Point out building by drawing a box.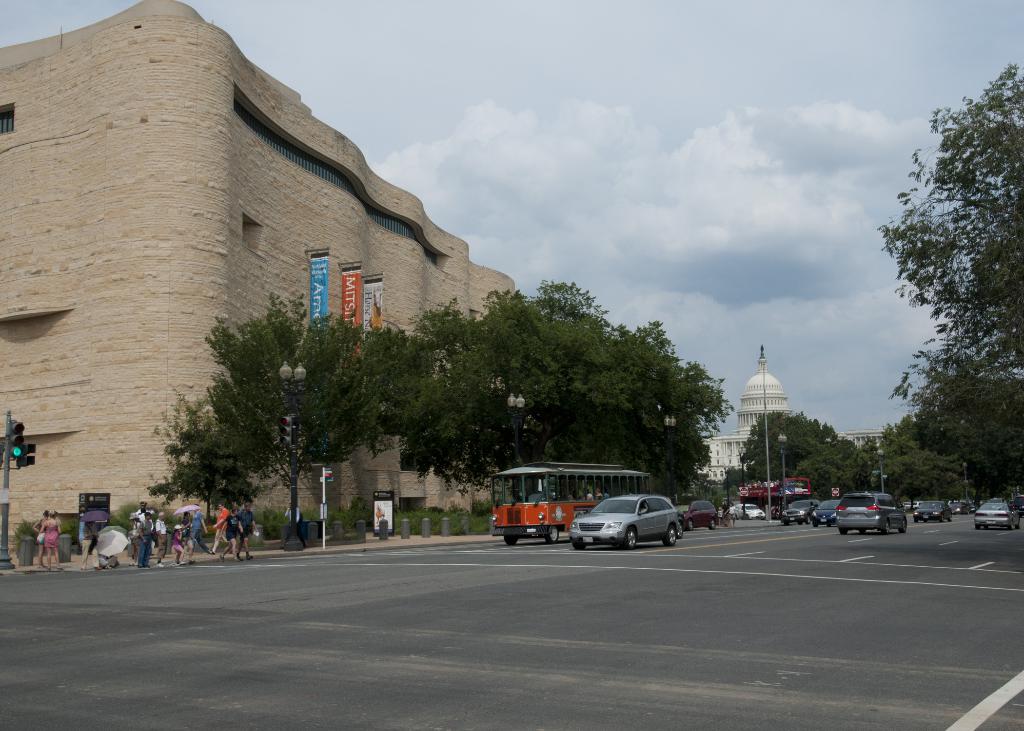
rect(694, 343, 797, 492).
